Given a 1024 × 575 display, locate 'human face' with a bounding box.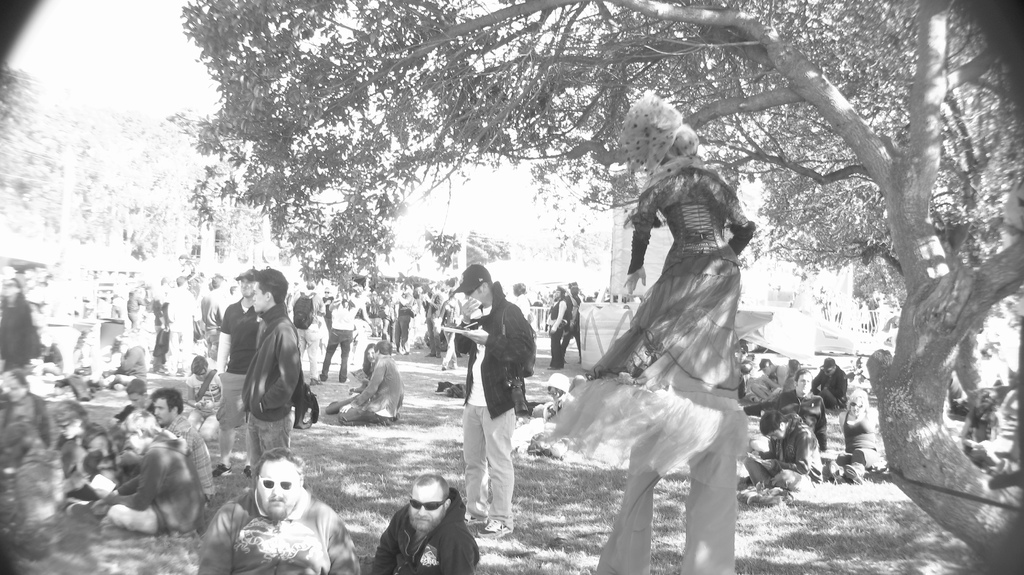
Located: [x1=237, y1=278, x2=252, y2=299].
